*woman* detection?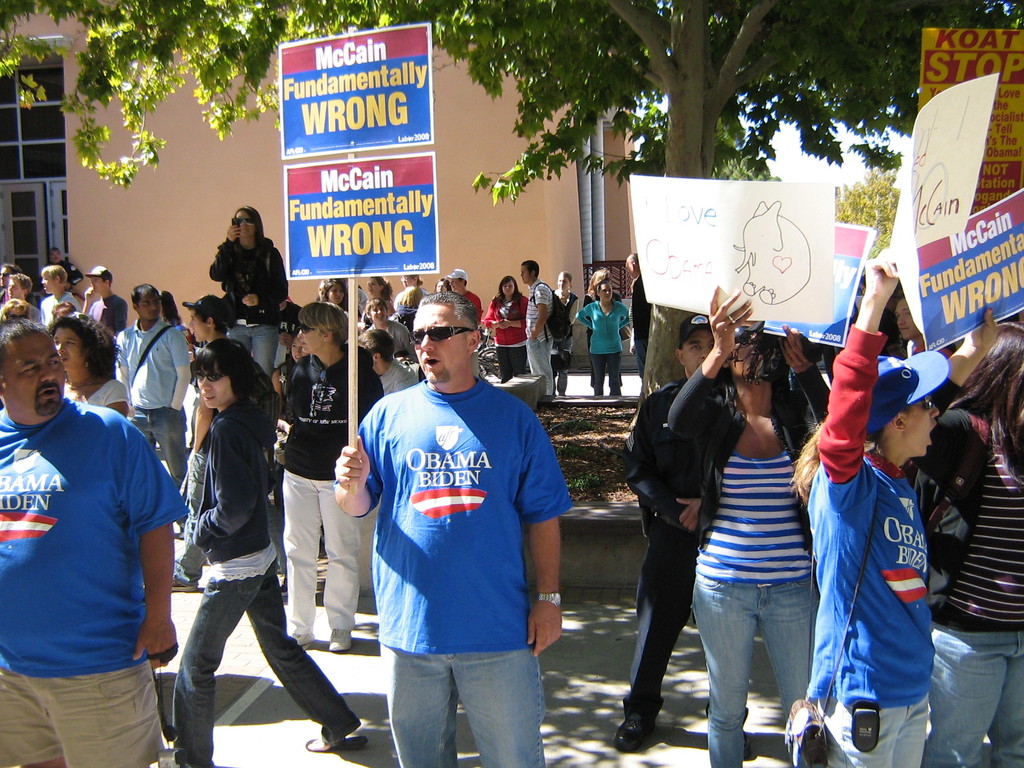
x1=283 y1=303 x2=380 y2=648
